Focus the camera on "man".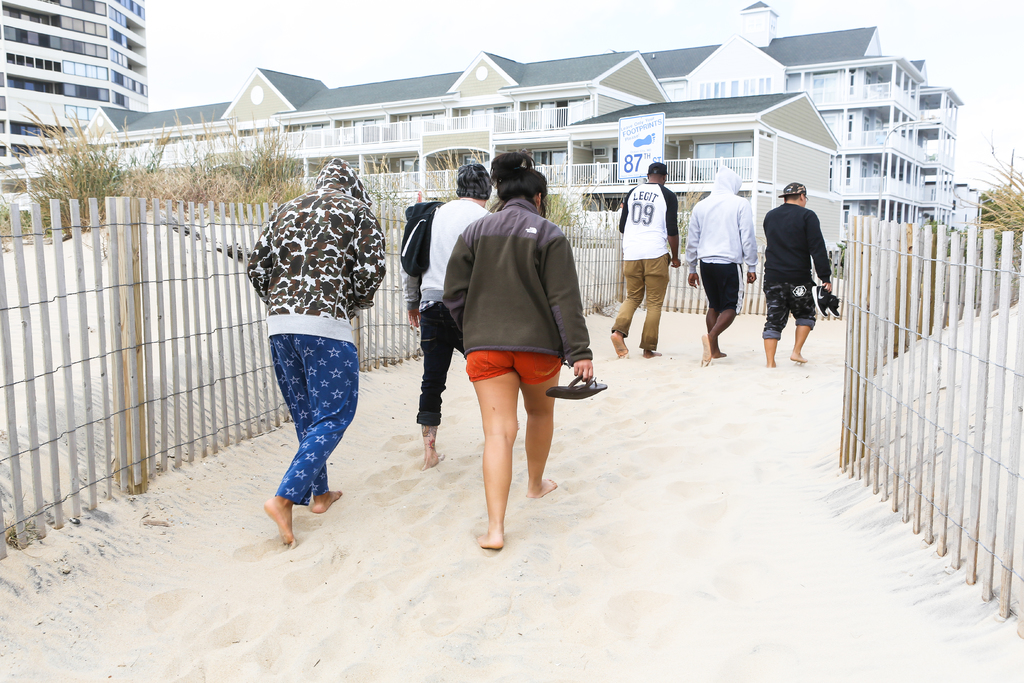
Focus region: locate(408, 161, 491, 432).
